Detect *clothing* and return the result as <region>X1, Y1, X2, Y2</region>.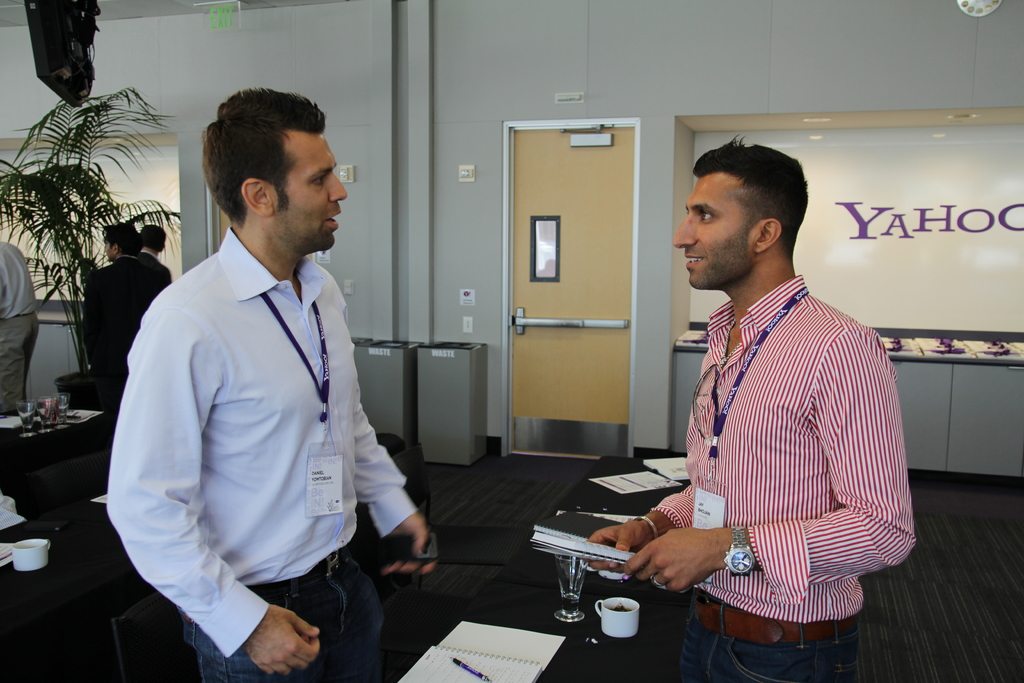
<region>645, 265, 915, 682</region>.
